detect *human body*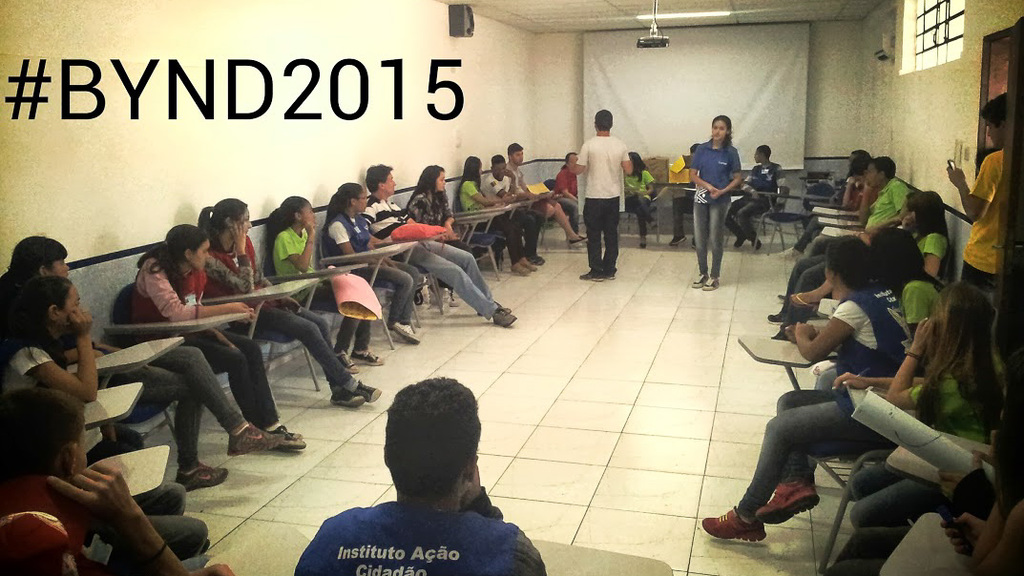
x1=486 y1=155 x2=543 y2=263
